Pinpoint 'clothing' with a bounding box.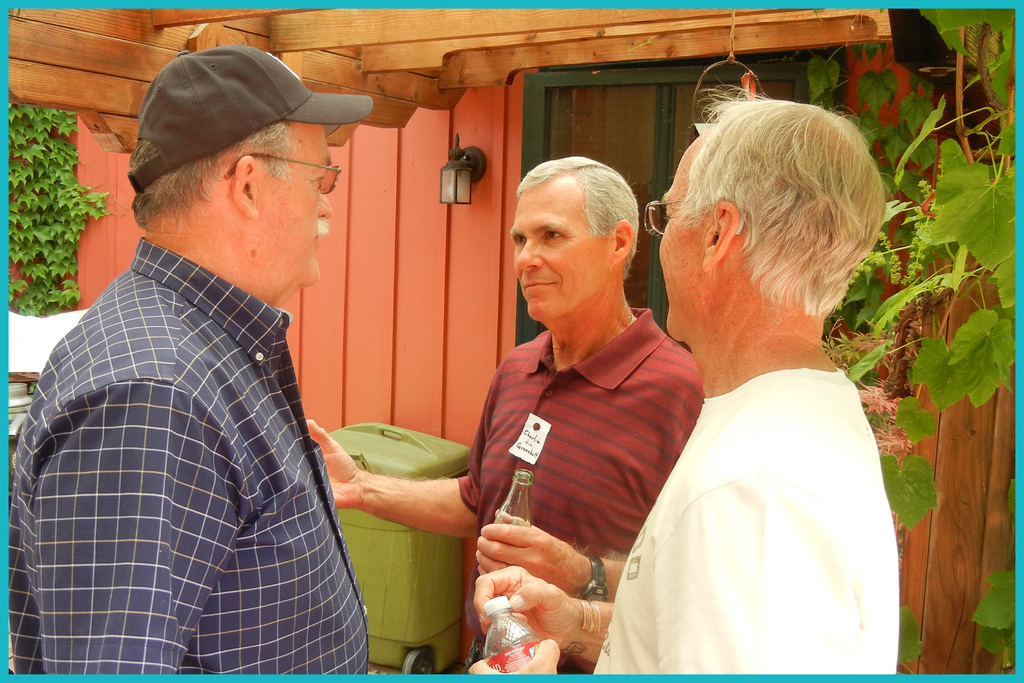
[454,303,705,677].
